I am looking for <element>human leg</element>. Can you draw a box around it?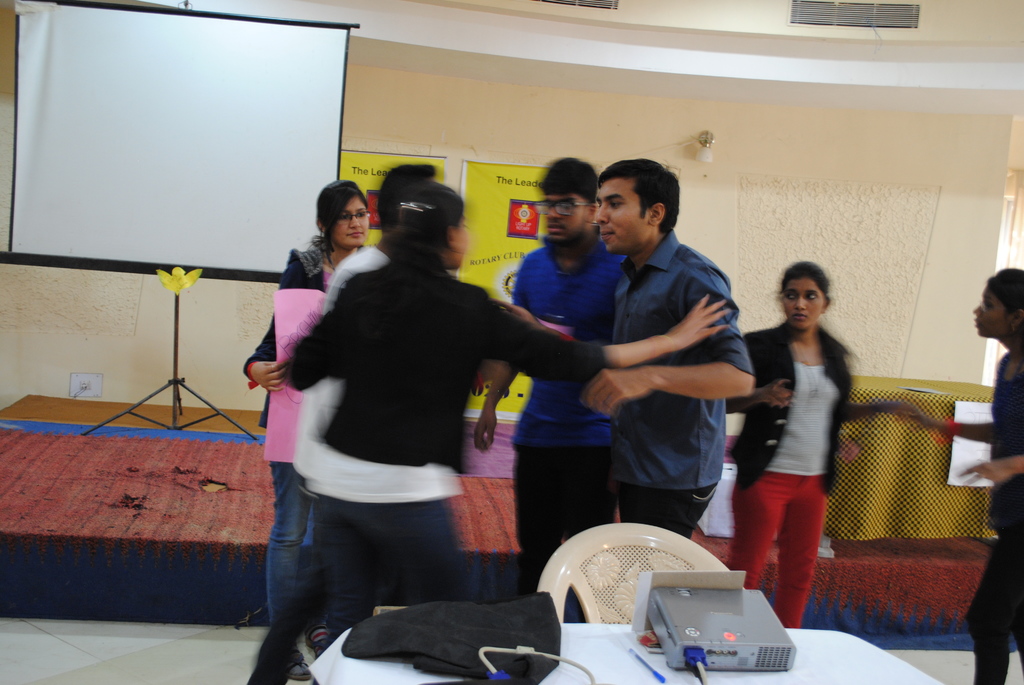
Sure, the bounding box is region(783, 474, 824, 622).
